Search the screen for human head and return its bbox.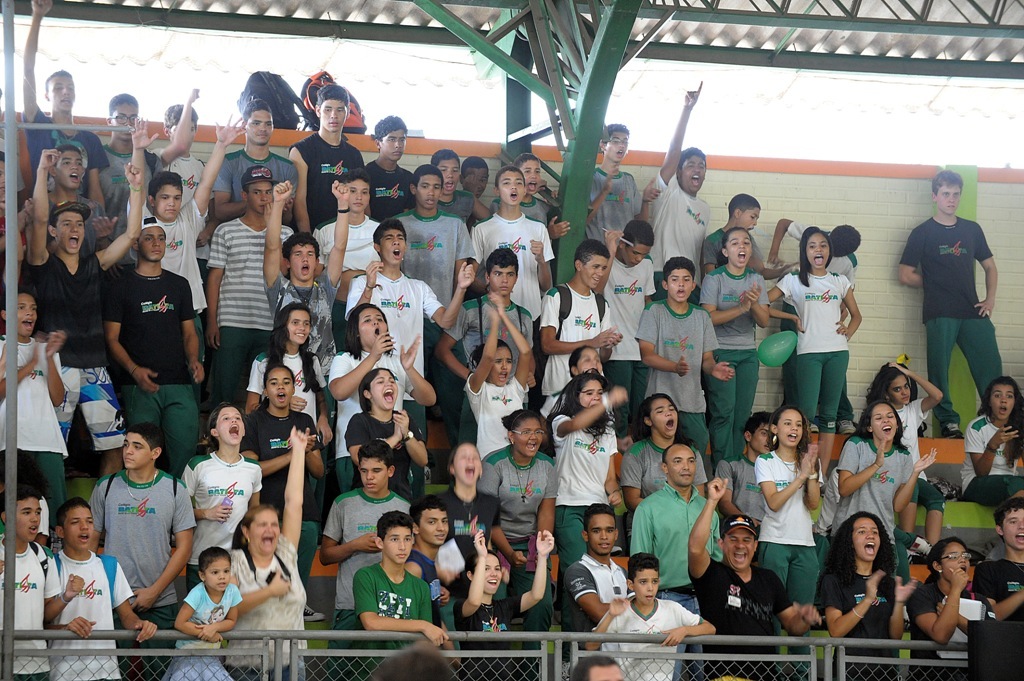
Found: <box>996,496,1023,549</box>.
